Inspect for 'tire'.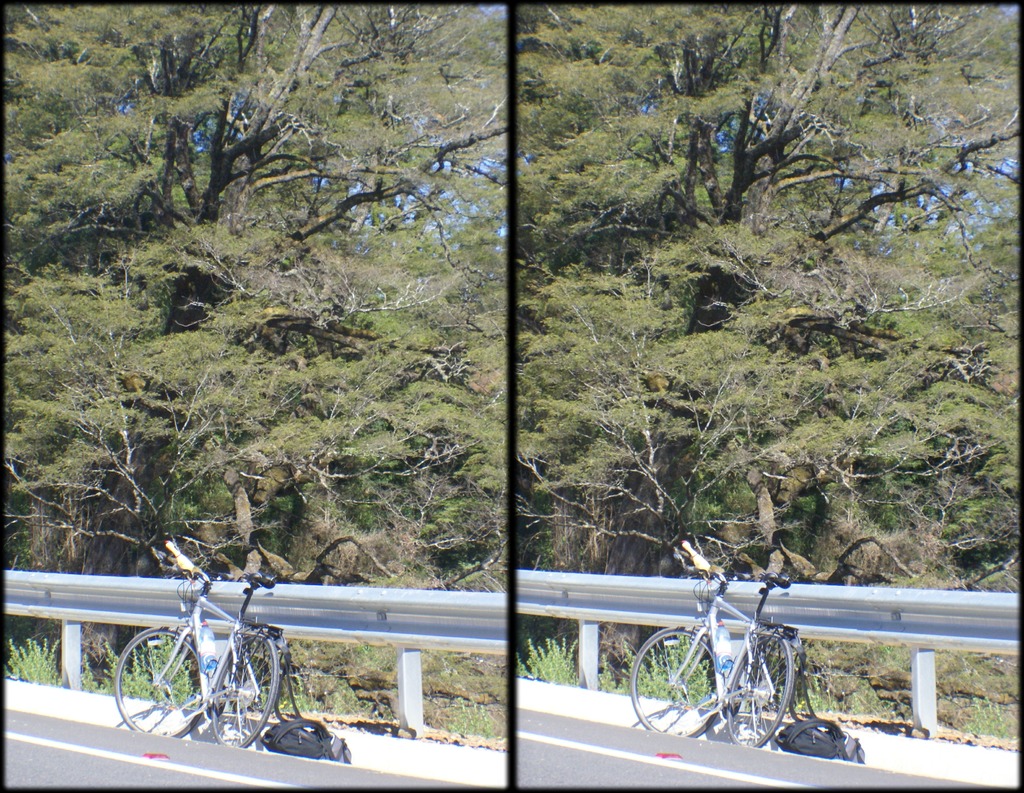
Inspection: [left=726, top=631, right=804, bottom=750].
